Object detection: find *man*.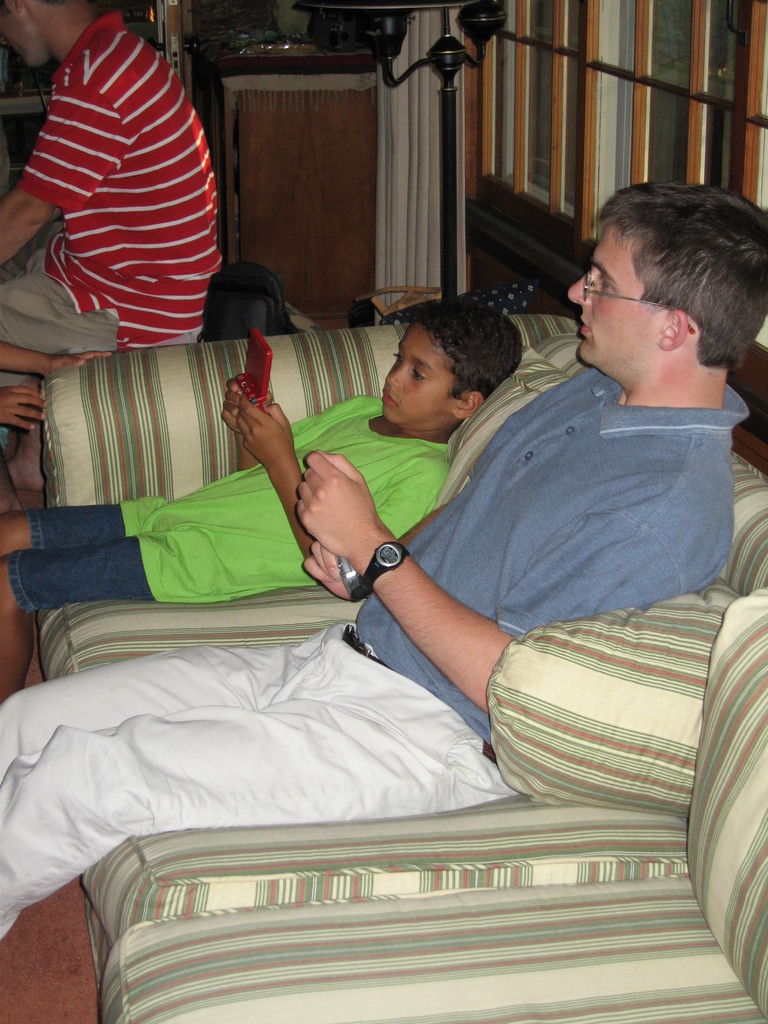
bbox(0, 179, 767, 938).
